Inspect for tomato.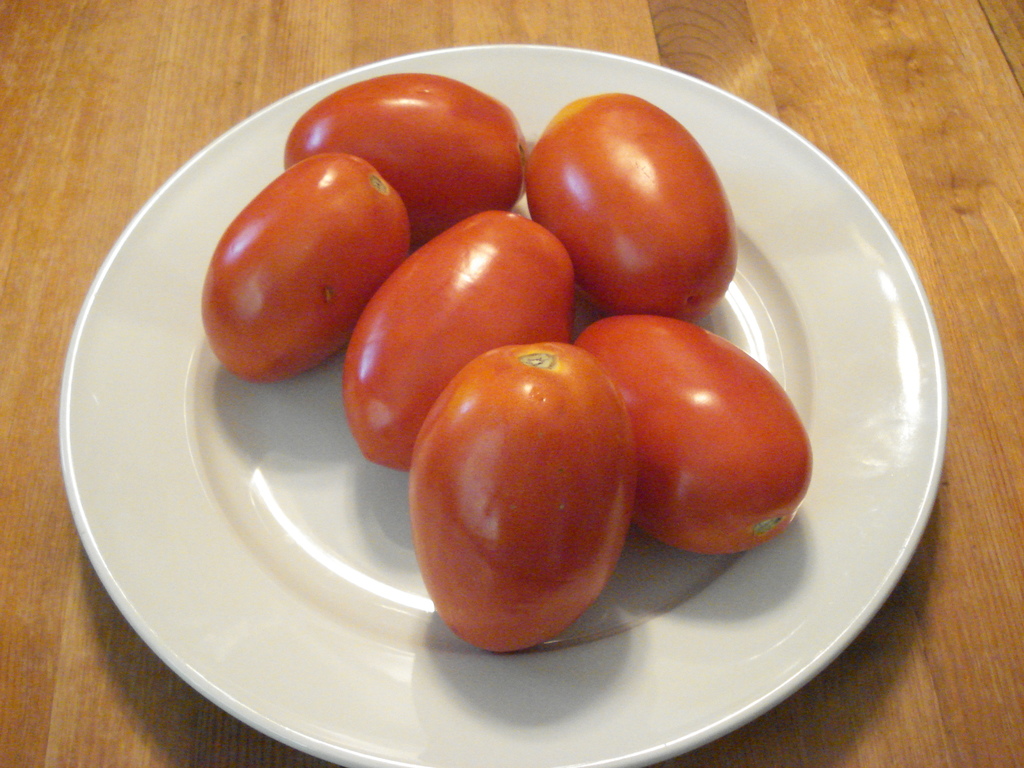
Inspection: rect(342, 209, 576, 470).
